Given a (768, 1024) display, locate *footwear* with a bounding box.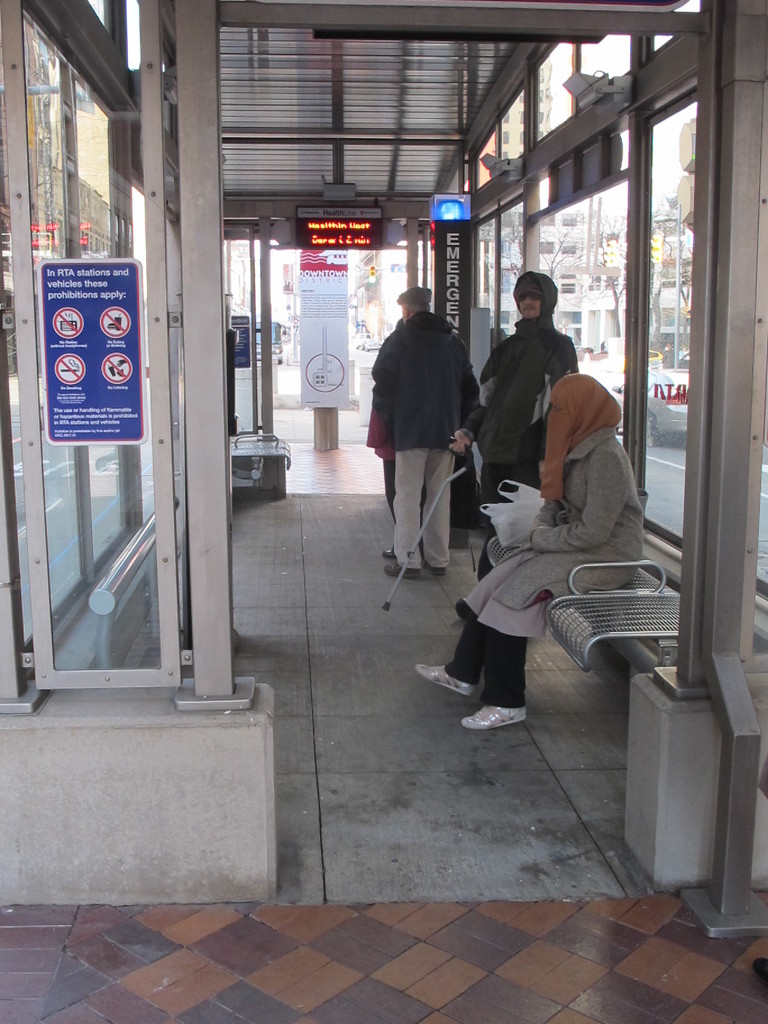
Located: left=412, top=662, right=475, bottom=697.
